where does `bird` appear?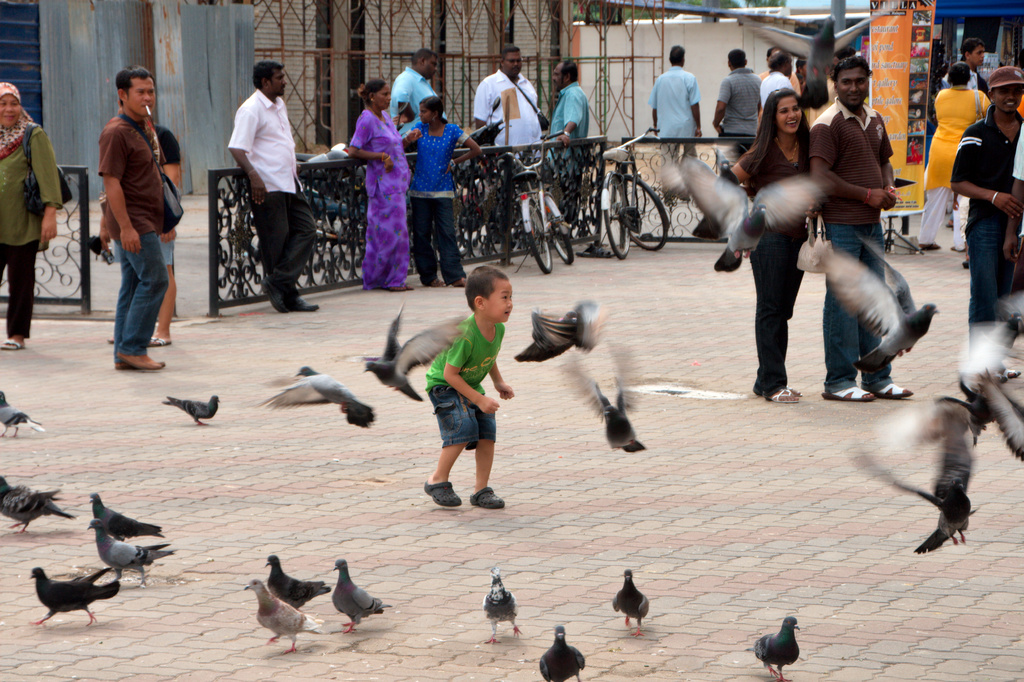
Appears at crop(749, 614, 803, 681).
